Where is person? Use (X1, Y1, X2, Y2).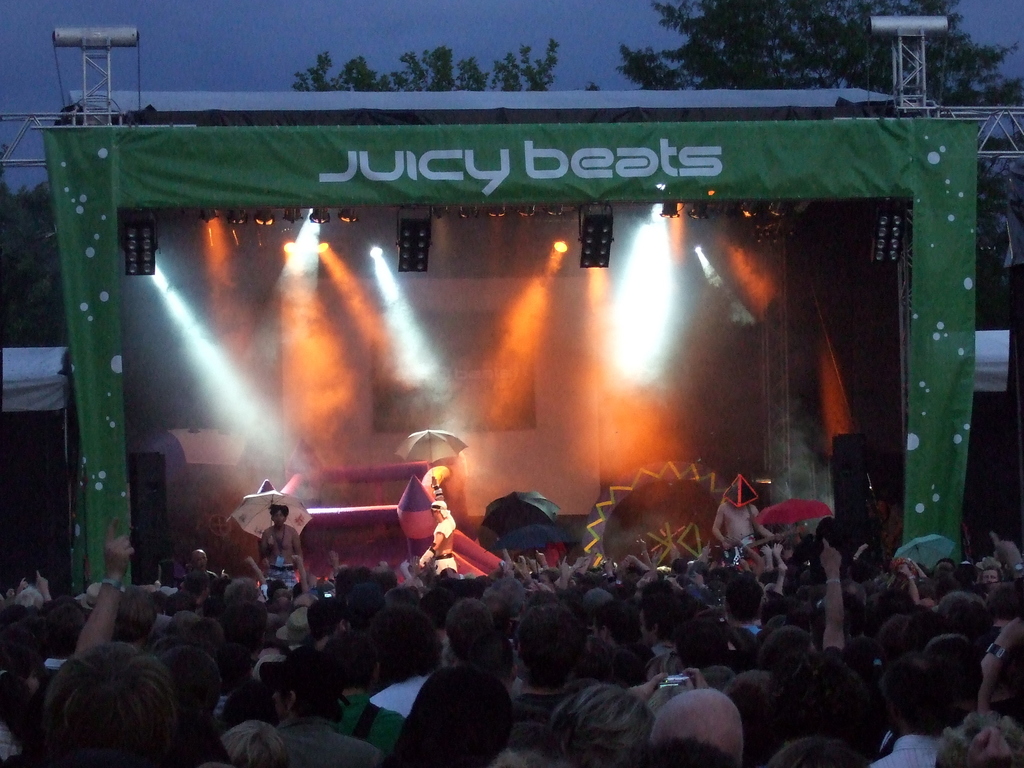
(254, 504, 303, 573).
